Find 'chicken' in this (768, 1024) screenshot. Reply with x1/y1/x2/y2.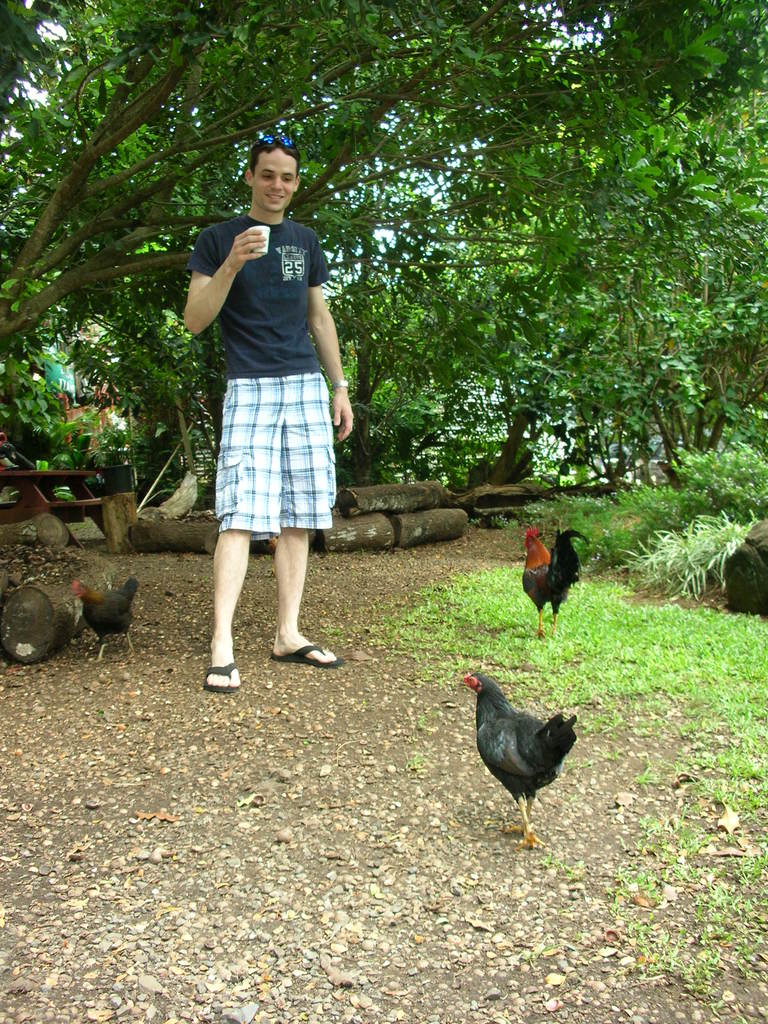
65/573/142/666.
